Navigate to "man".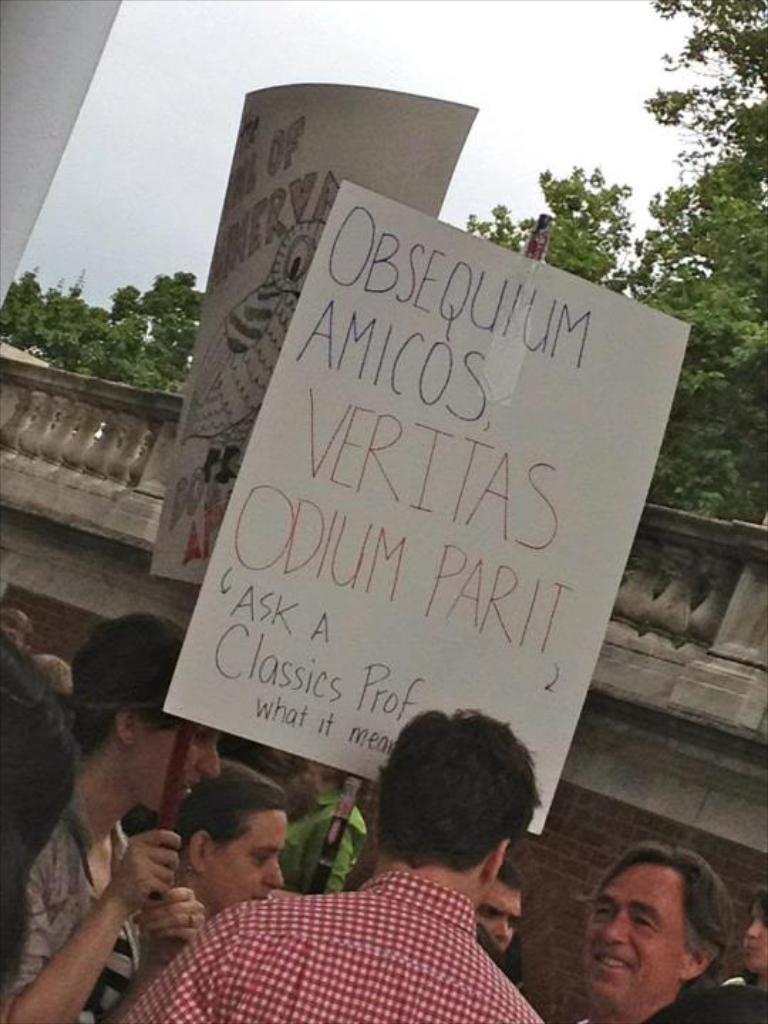
Navigation target: rect(201, 718, 606, 1023).
